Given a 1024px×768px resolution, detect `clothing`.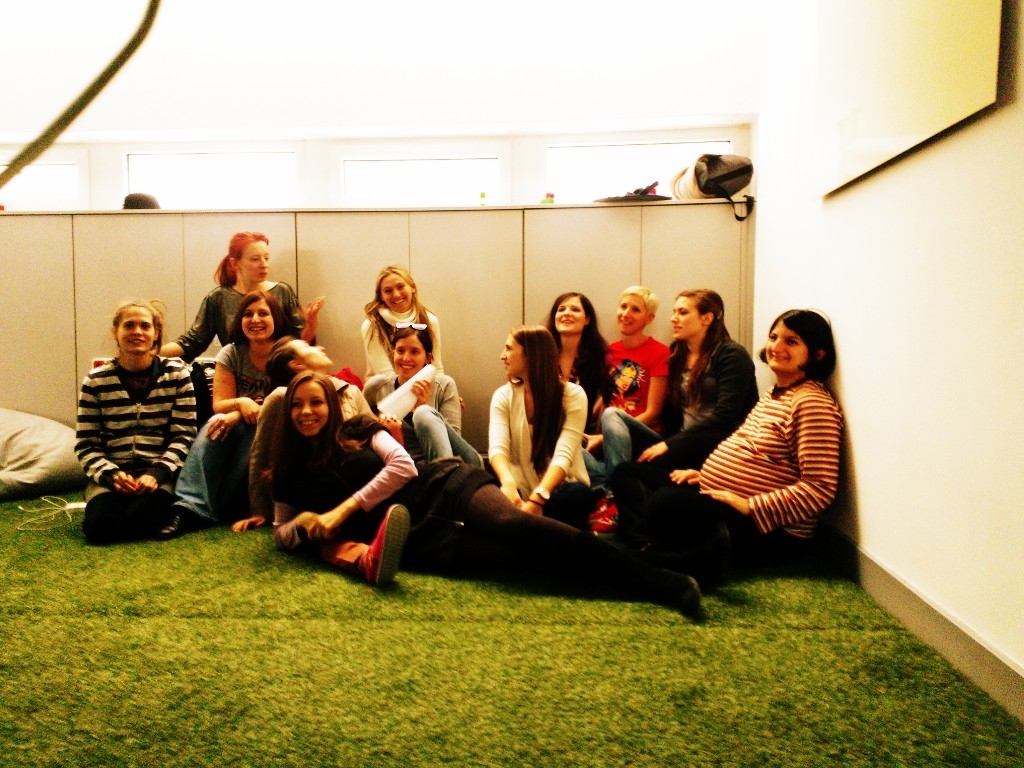
<box>249,371,376,570</box>.
